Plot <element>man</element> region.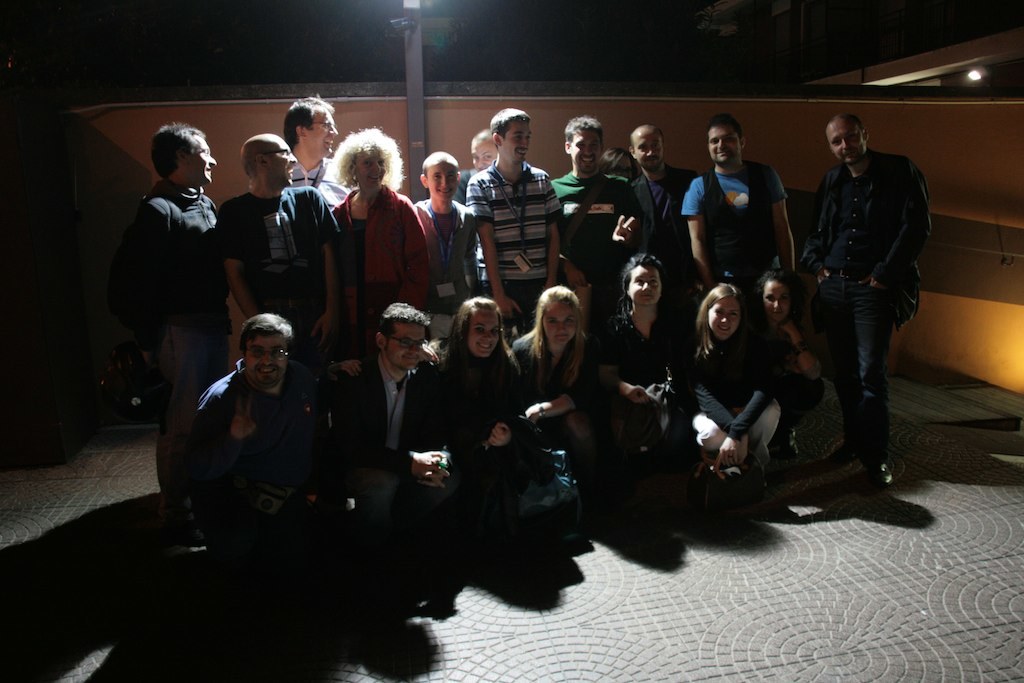
Plotted at {"x1": 175, "y1": 308, "x2": 339, "y2": 592}.
